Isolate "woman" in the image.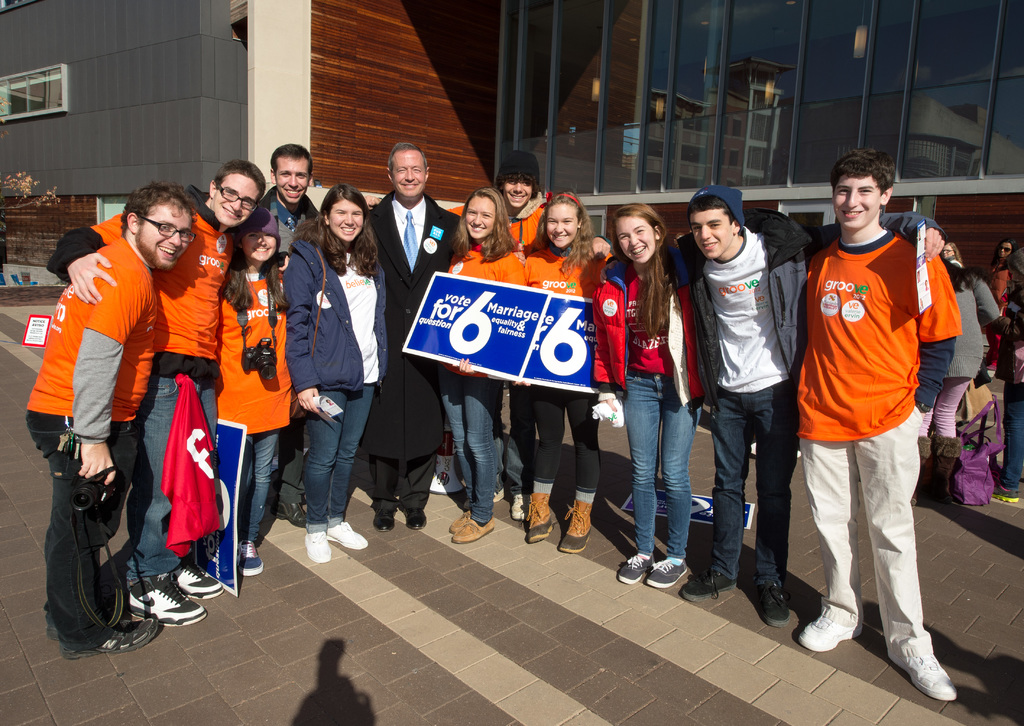
Isolated region: 943 244 961 267.
